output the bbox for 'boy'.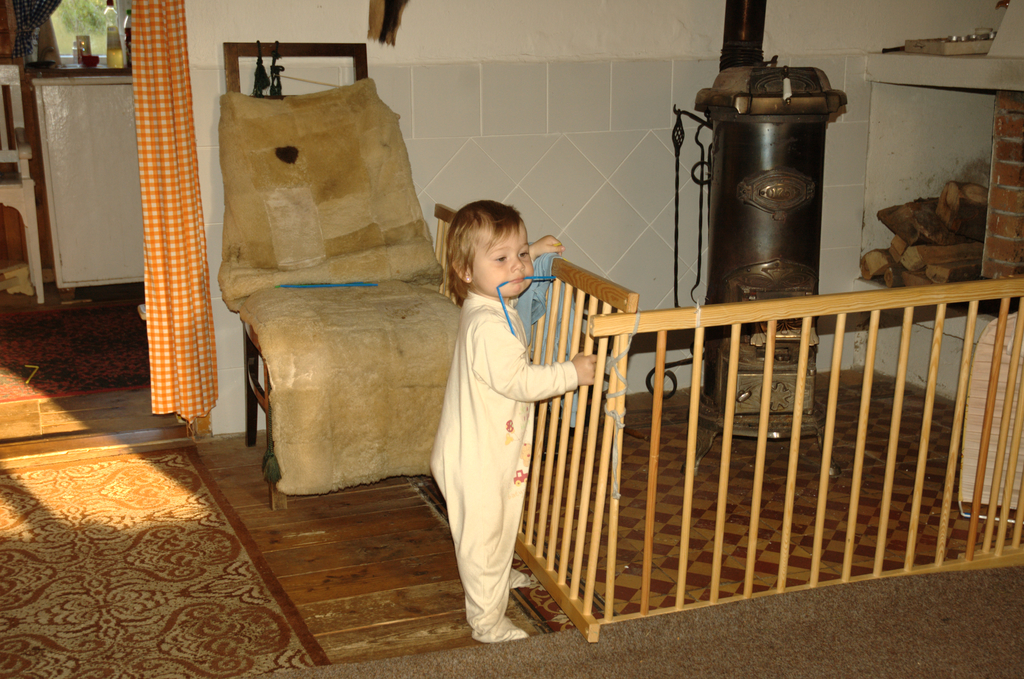
detection(425, 191, 580, 659).
